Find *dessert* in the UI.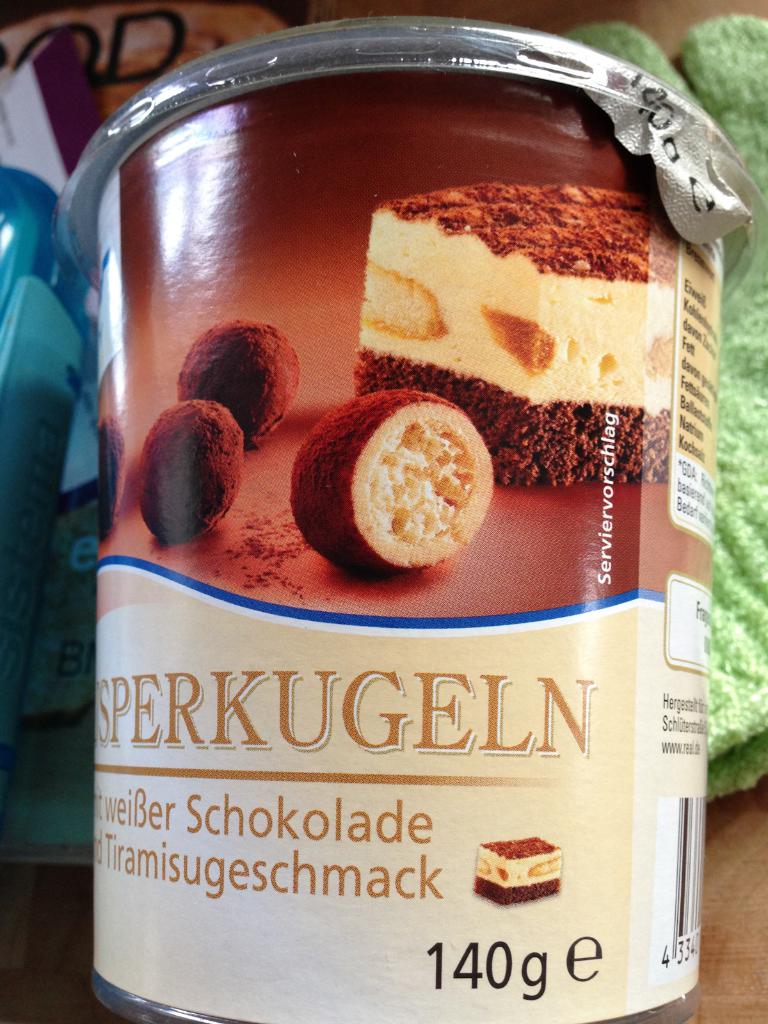
UI element at pyautogui.locateOnScreen(351, 183, 680, 491).
